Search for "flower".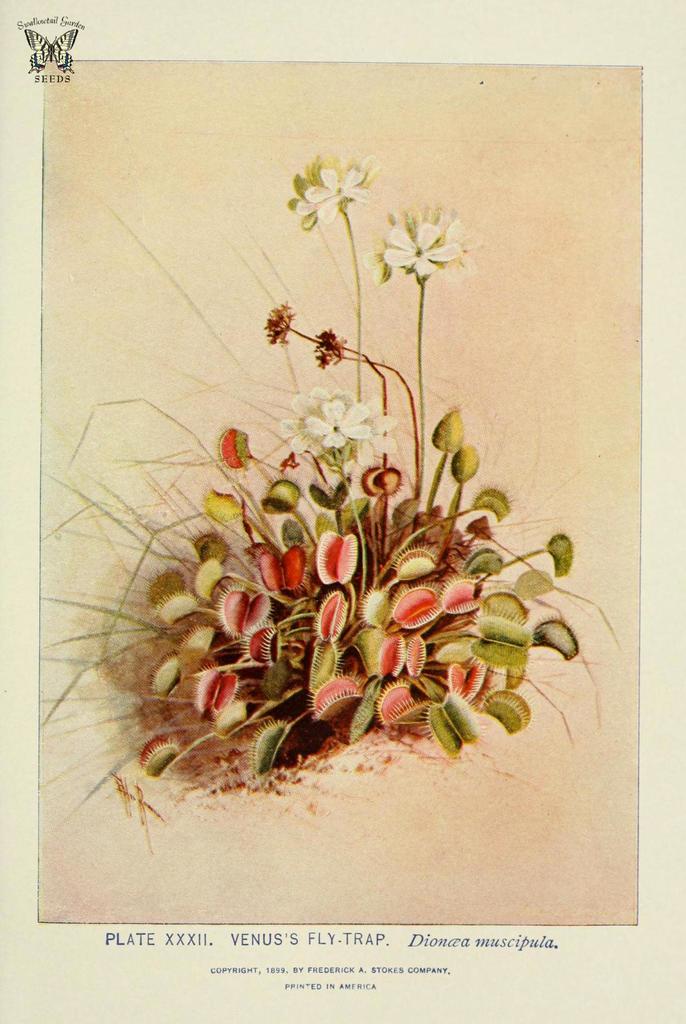
Found at <region>288, 138, 381, 212</region>.
